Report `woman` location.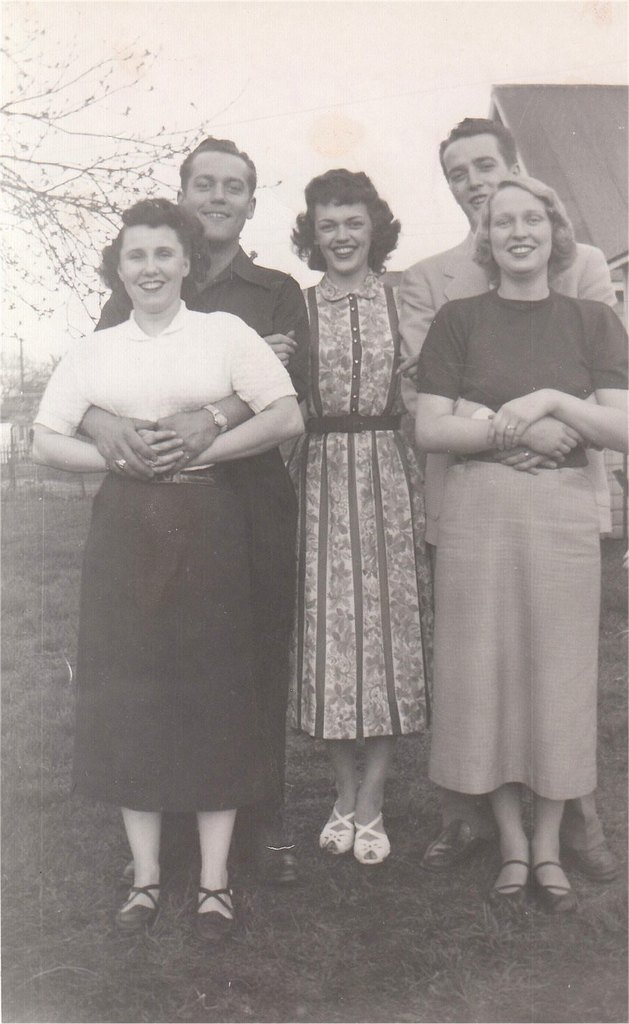
Report: Rect(272, 172, 436, 861).
